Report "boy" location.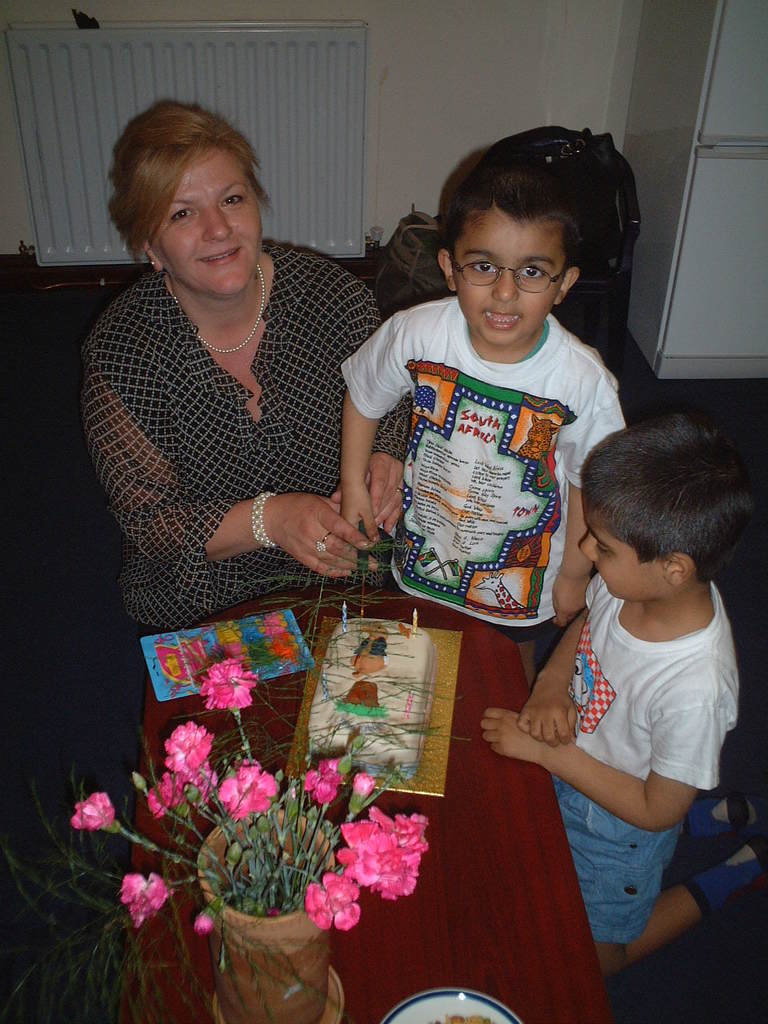
Report: left=338, top=159, right=630, bottom=690.
